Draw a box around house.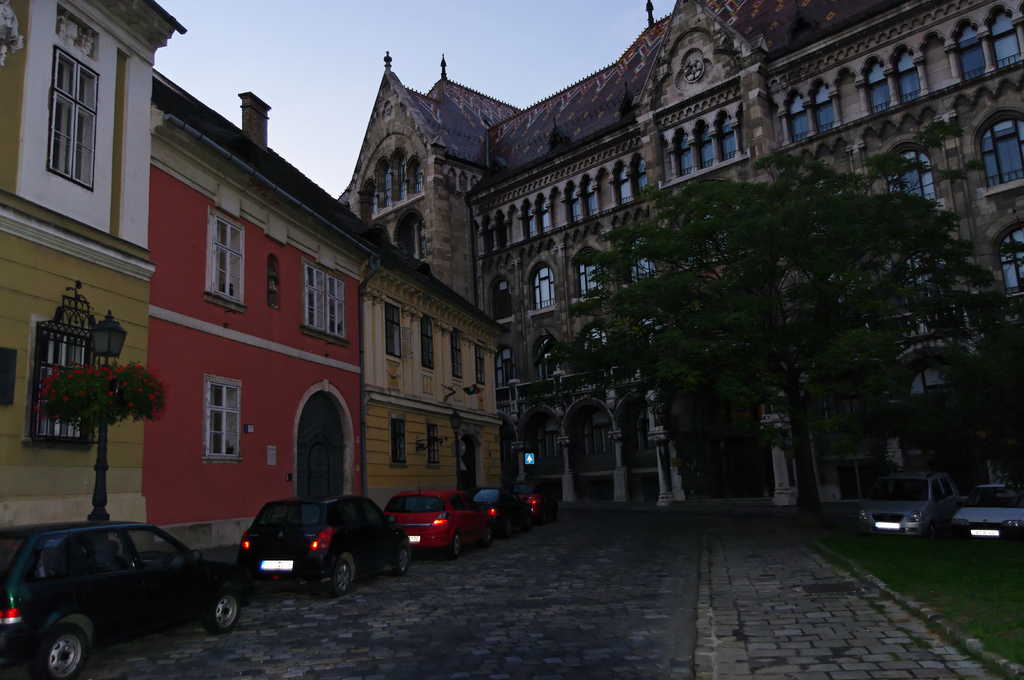
{"x1": 0, "y1": 0, "x2": 514, "y2": 566}.
